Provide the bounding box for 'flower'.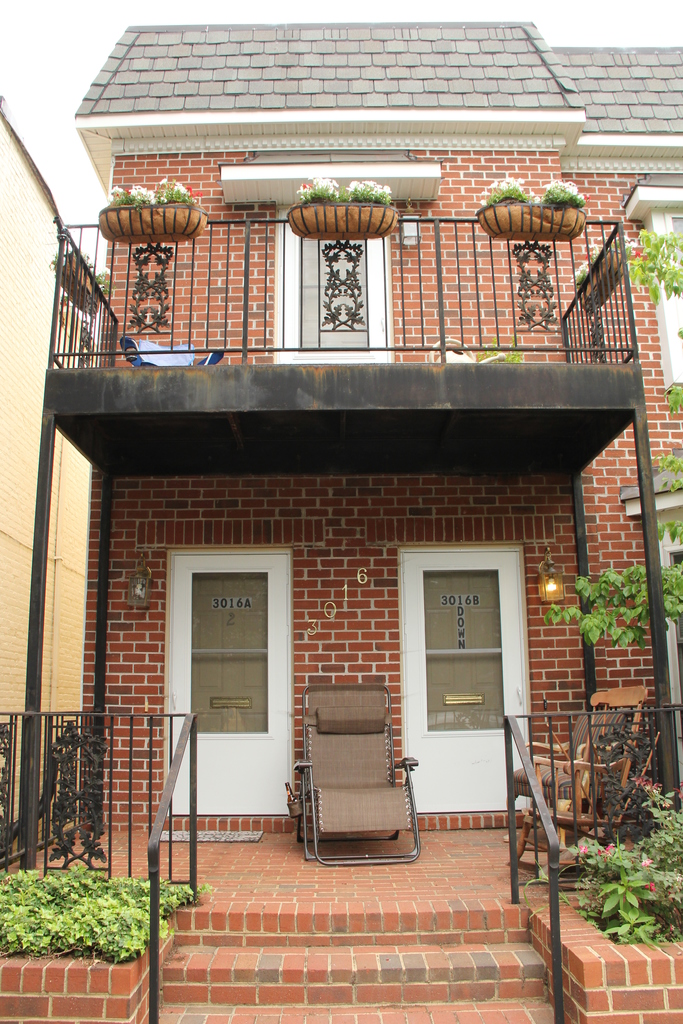
<bbox>639, 856, 655, 869</bbox>.
